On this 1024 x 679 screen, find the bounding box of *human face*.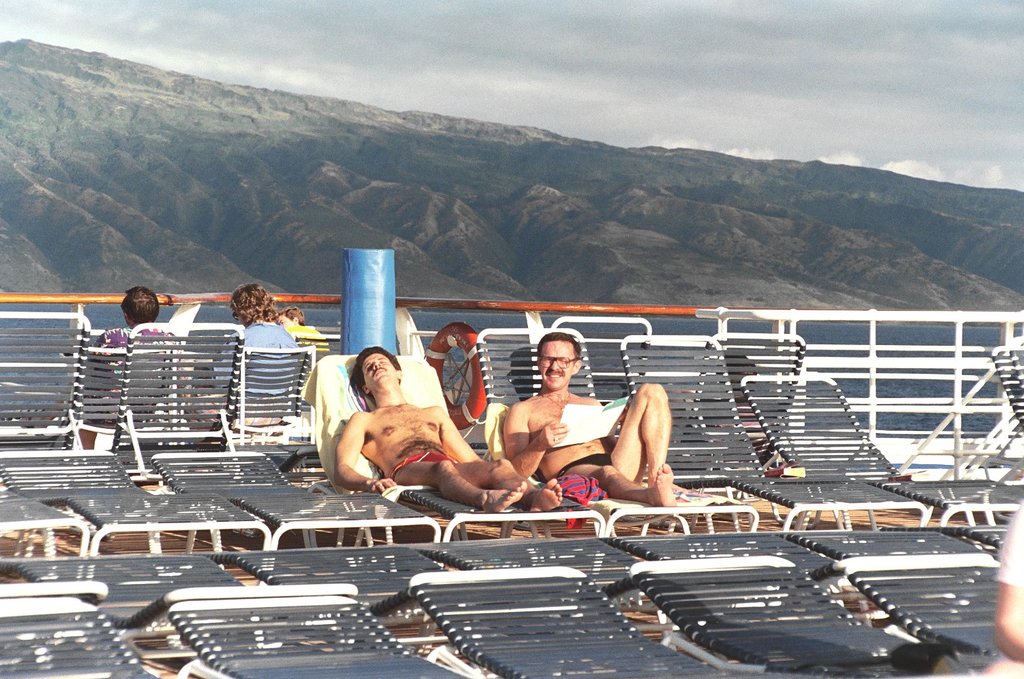
Bounding box: <bbox>539, 339, 578, 388</bbox>.
